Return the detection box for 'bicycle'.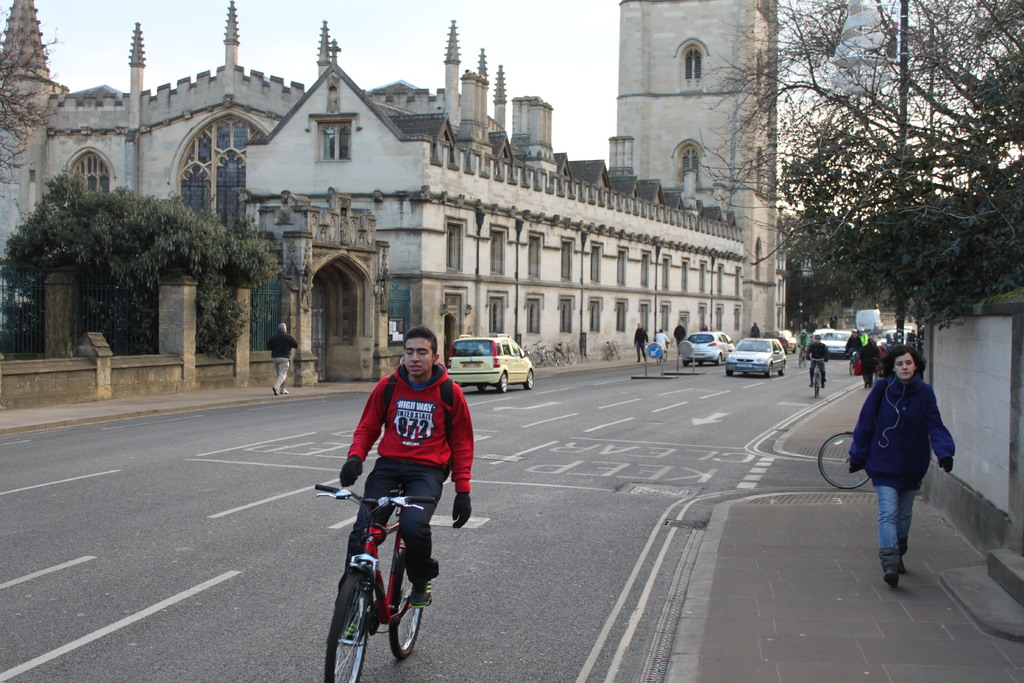
{"x1": 807, "y1": 354, "x2": 826, "y2": 396}.
